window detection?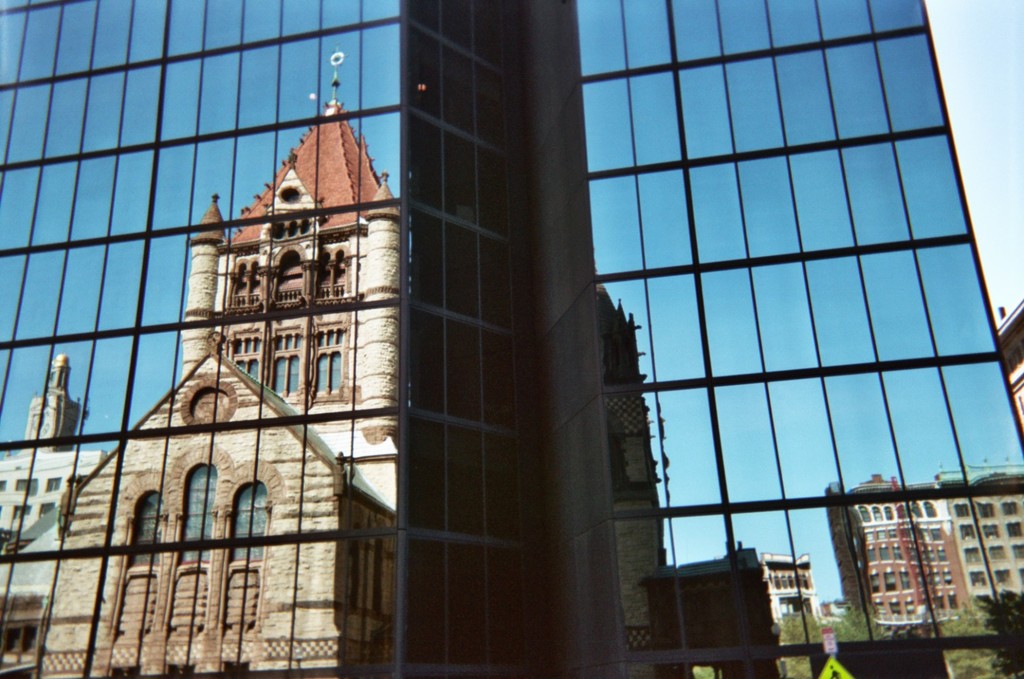
<bbox>45, 476, 62, 487</bbox>
